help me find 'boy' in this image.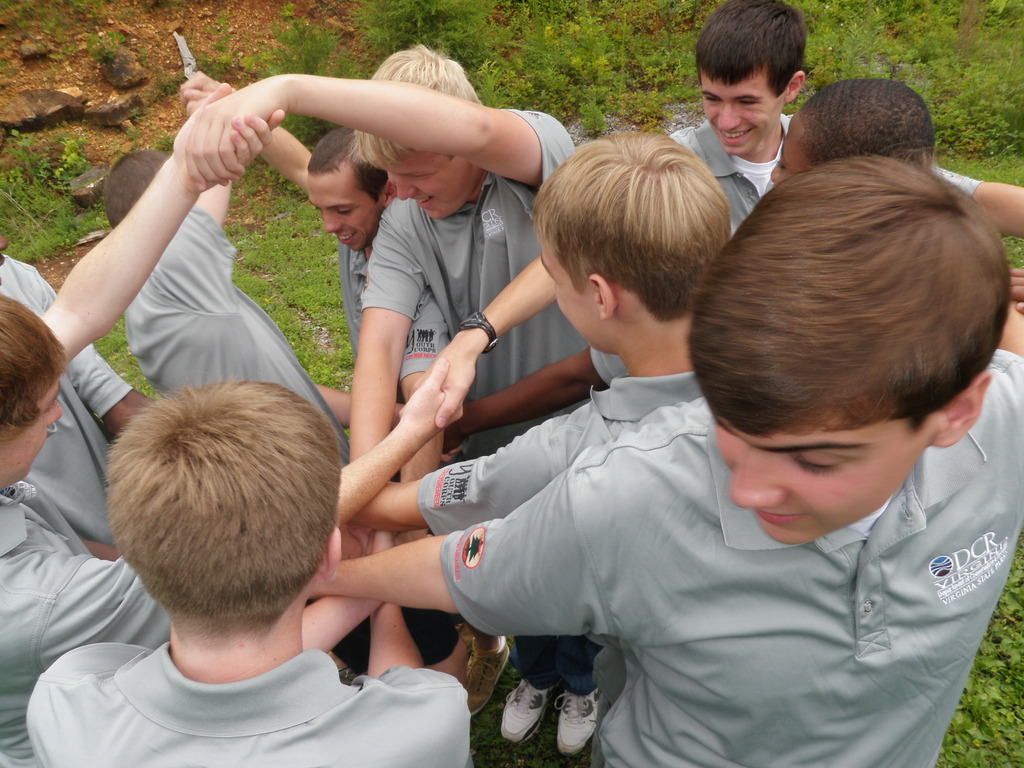
Found it: 284 78 591 758.
